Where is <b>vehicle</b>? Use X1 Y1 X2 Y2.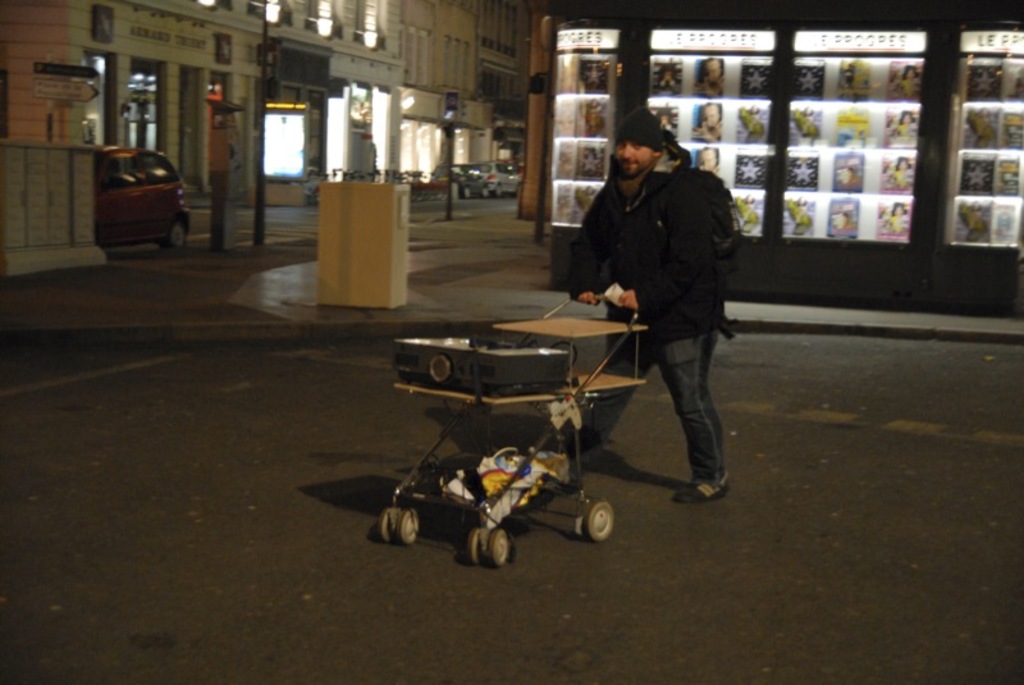
69 131 180 227.
